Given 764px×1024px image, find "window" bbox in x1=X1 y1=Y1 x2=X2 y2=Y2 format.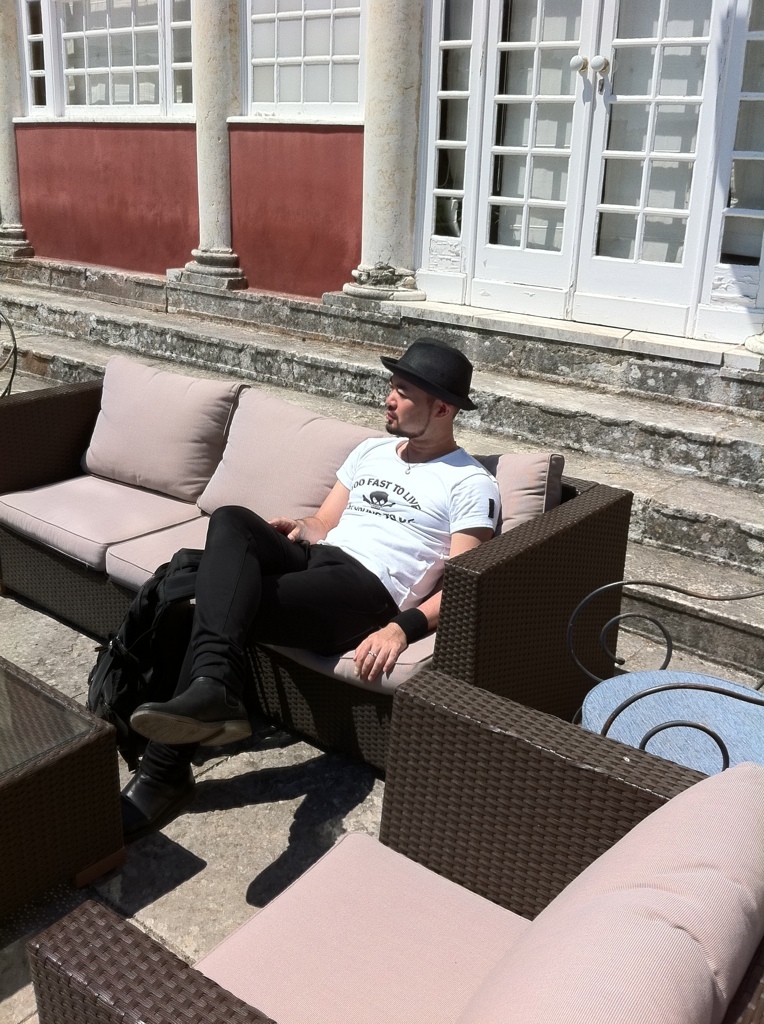
x1=414 y1=0 x2=763 y2=352.
